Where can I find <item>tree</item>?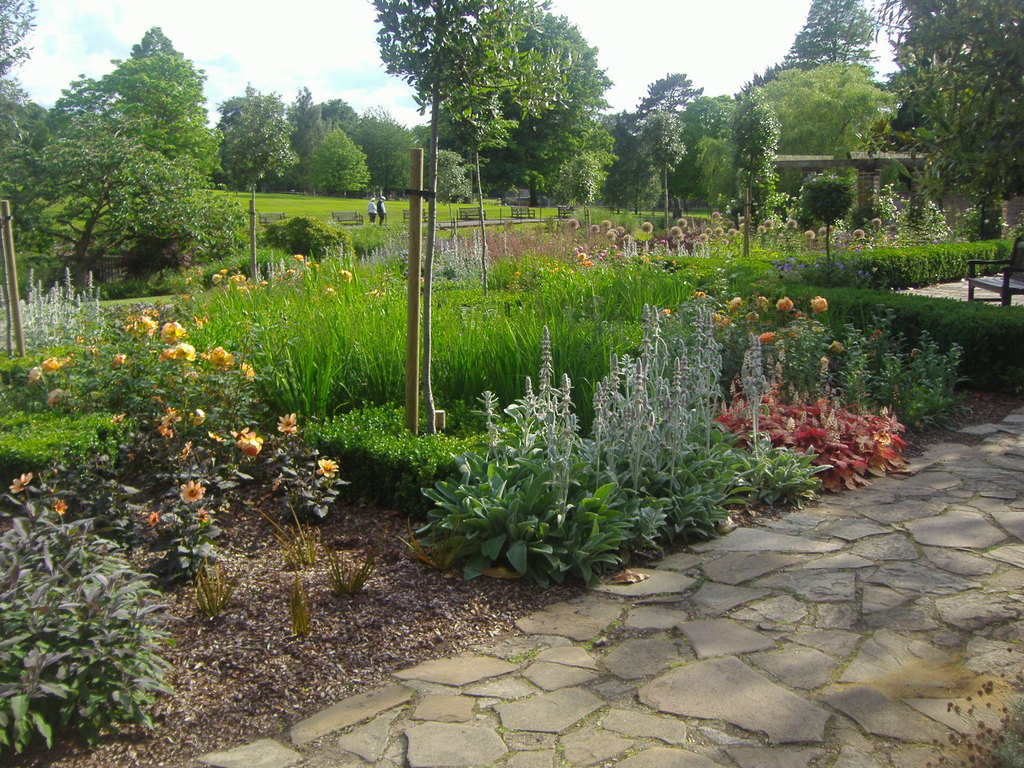
You can find it at l=0, t=0, r=55, b=261.
